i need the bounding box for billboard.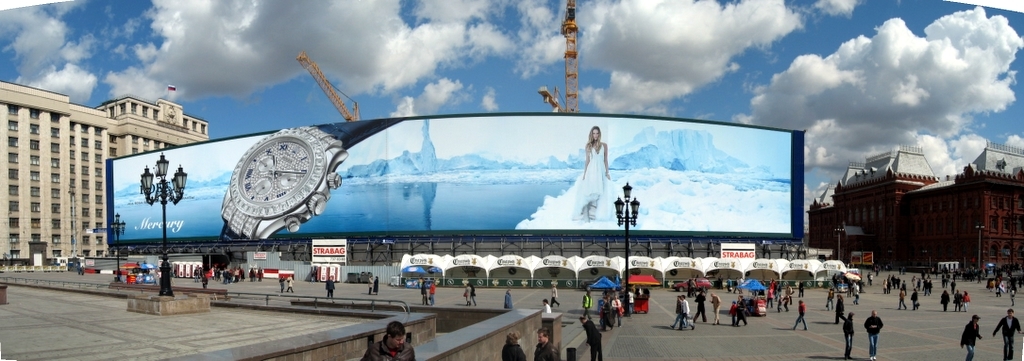
Here it is: {"left": 718, "top": 244, "right": 752, "bottom": 259}.
